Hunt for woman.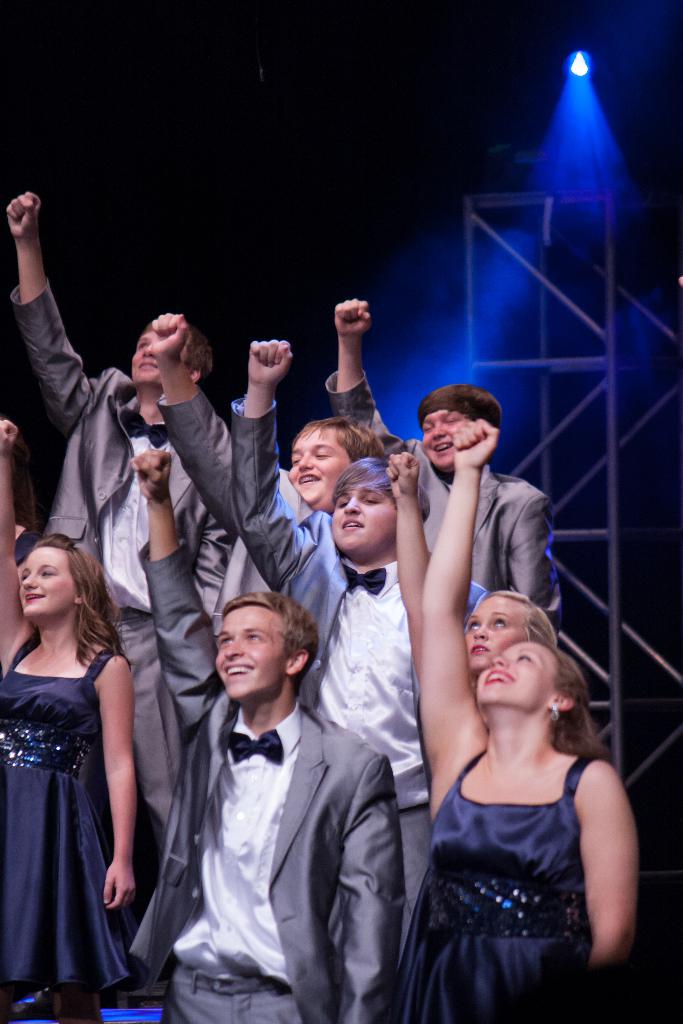
Hunted down at x1=390, y1=421, x2=639, y2=1023.
